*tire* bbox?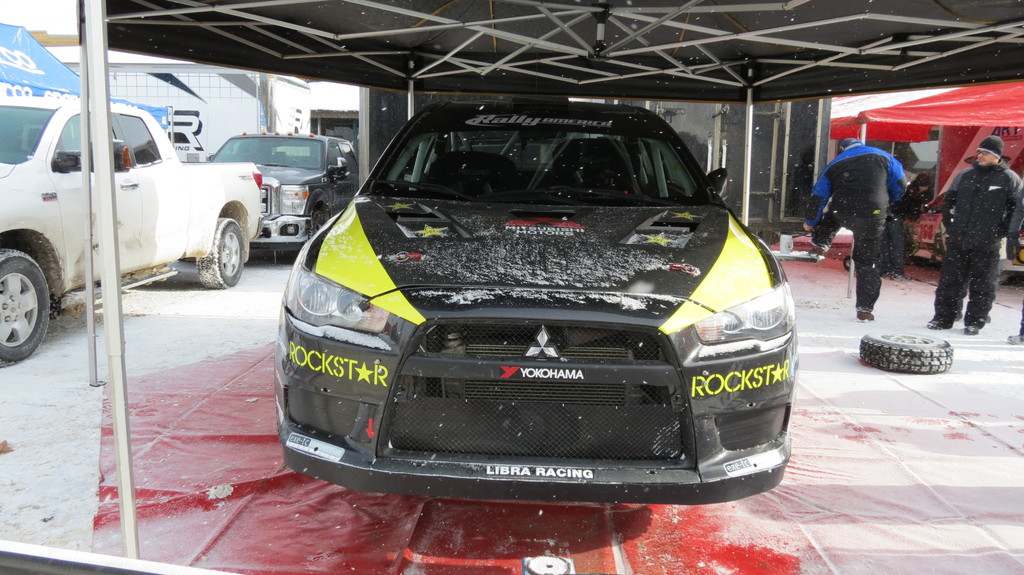
rect(306, 207, 326, 240)
